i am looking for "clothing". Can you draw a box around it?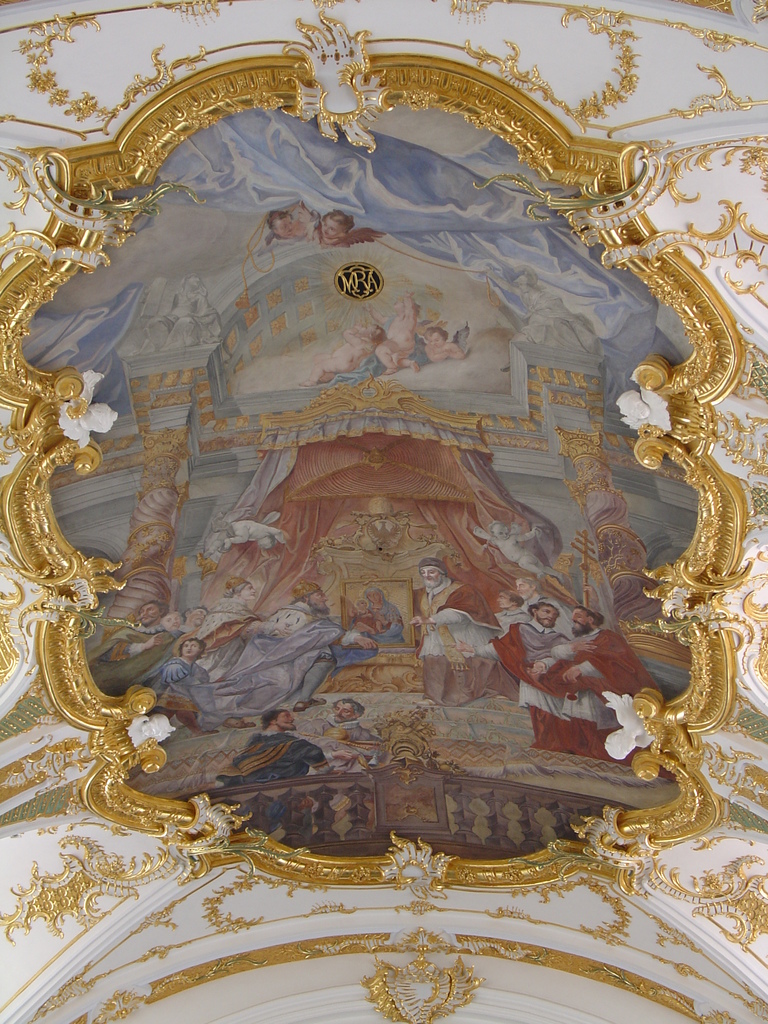
Sure, the bounding box is left=95, top=615, right=179, bottom=692.
